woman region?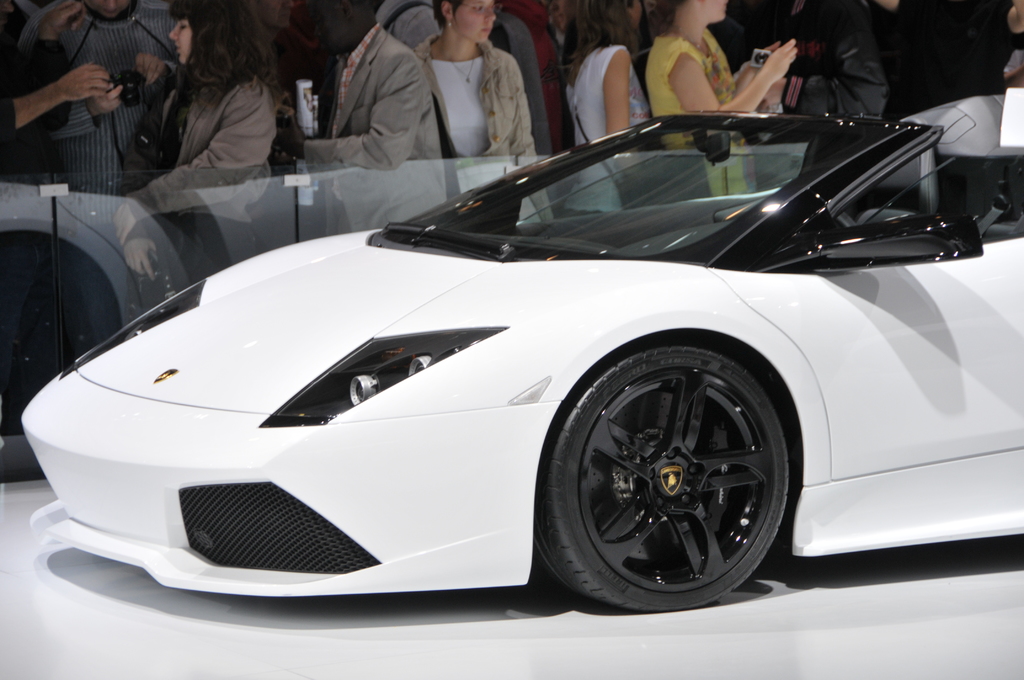
{"left": 558, "top": 0, "right": 652, "bottom": 209}
